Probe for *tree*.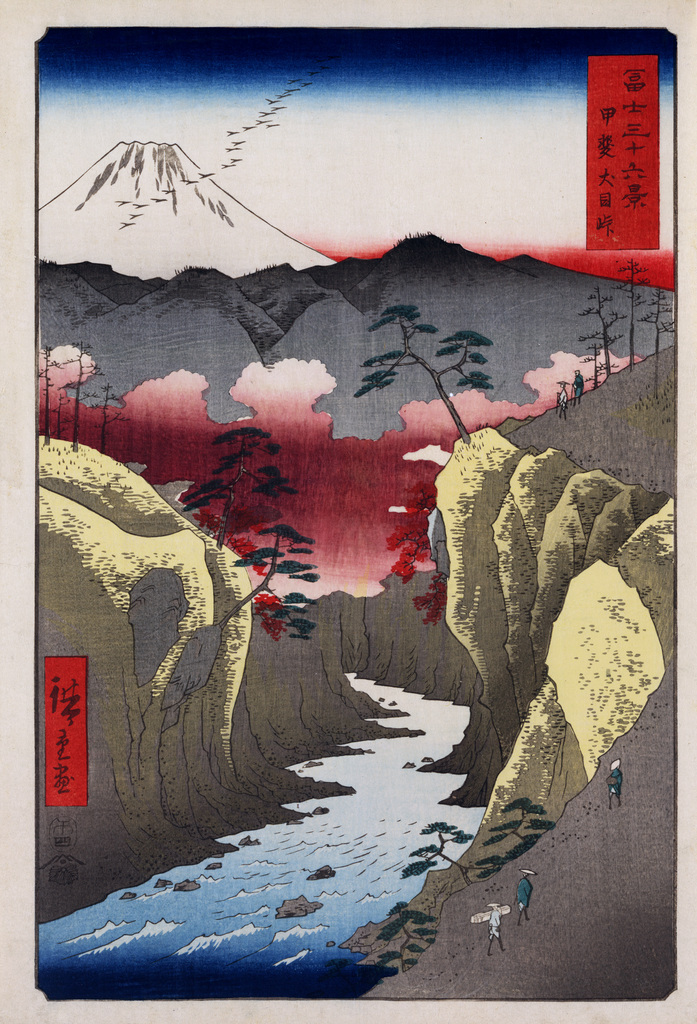
Probe result: l=213, t=511, r=320, b=652.
